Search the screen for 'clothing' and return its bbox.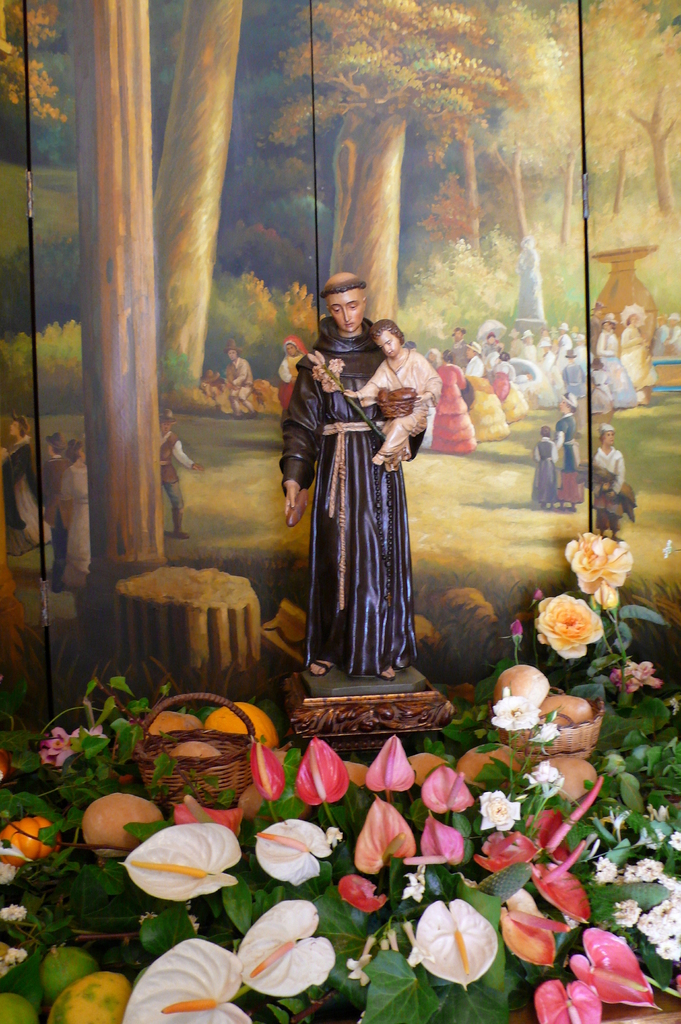
Found: x1=271 y1=332 x2=414 y2=673.
